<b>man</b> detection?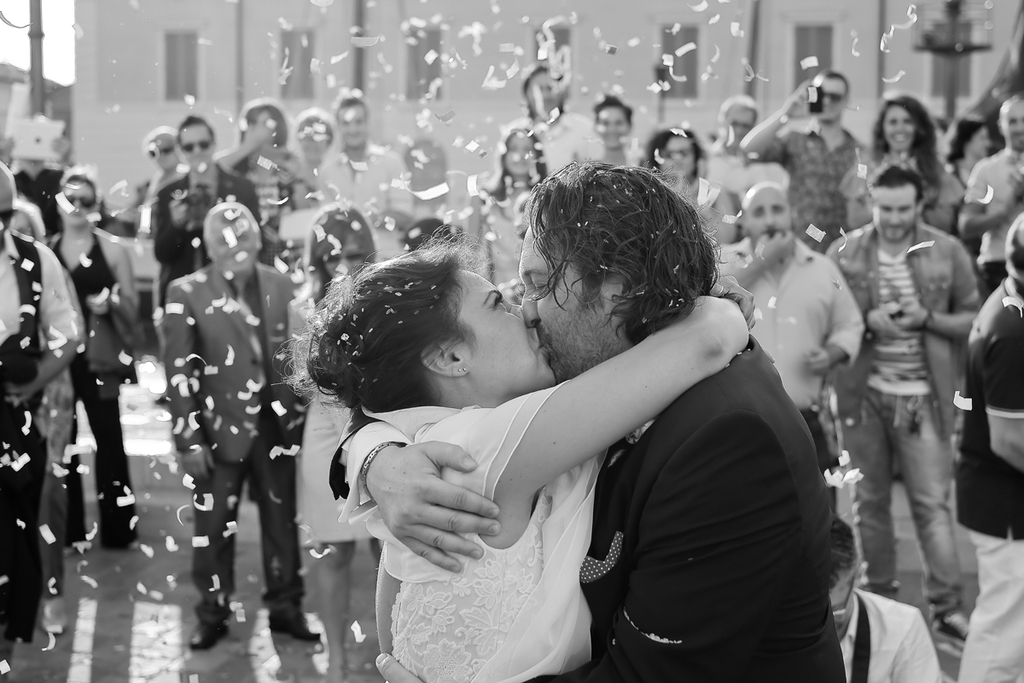
locate(951, 90, 1023, 295)
